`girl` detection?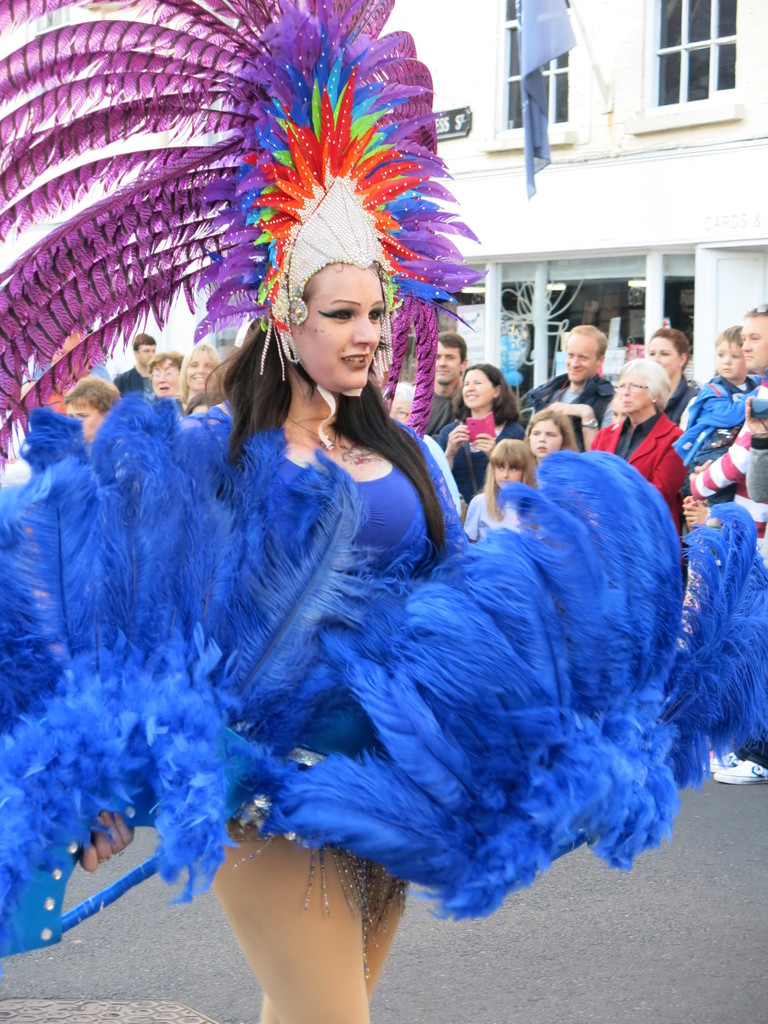
(x1=463, y1=436, x2=536, y2=547)
